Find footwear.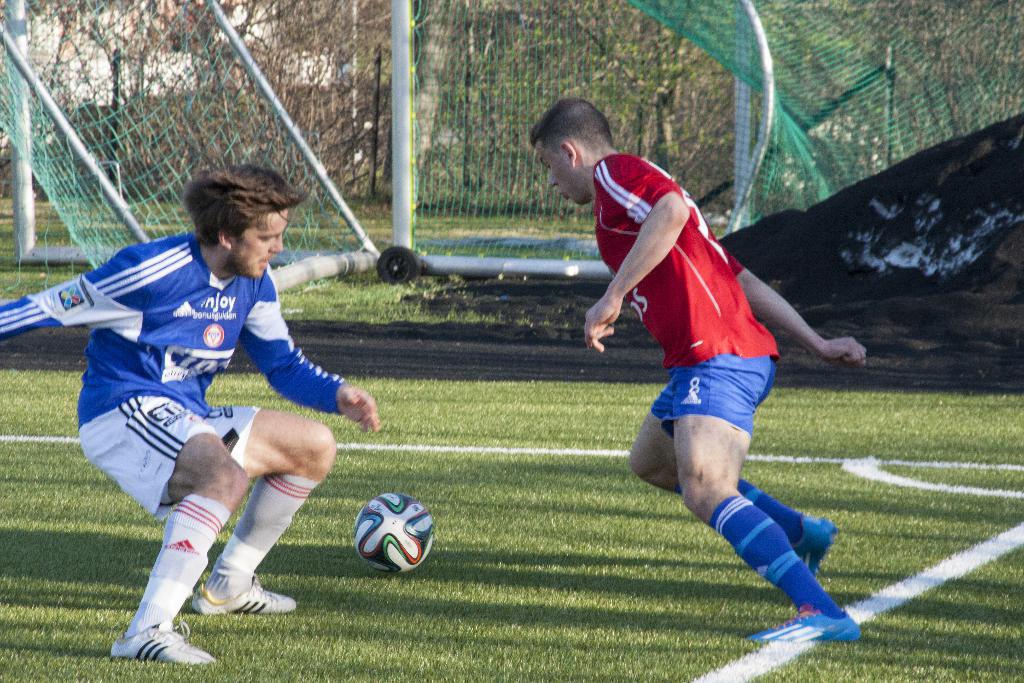
Rect(788, 515, 842, 577).
